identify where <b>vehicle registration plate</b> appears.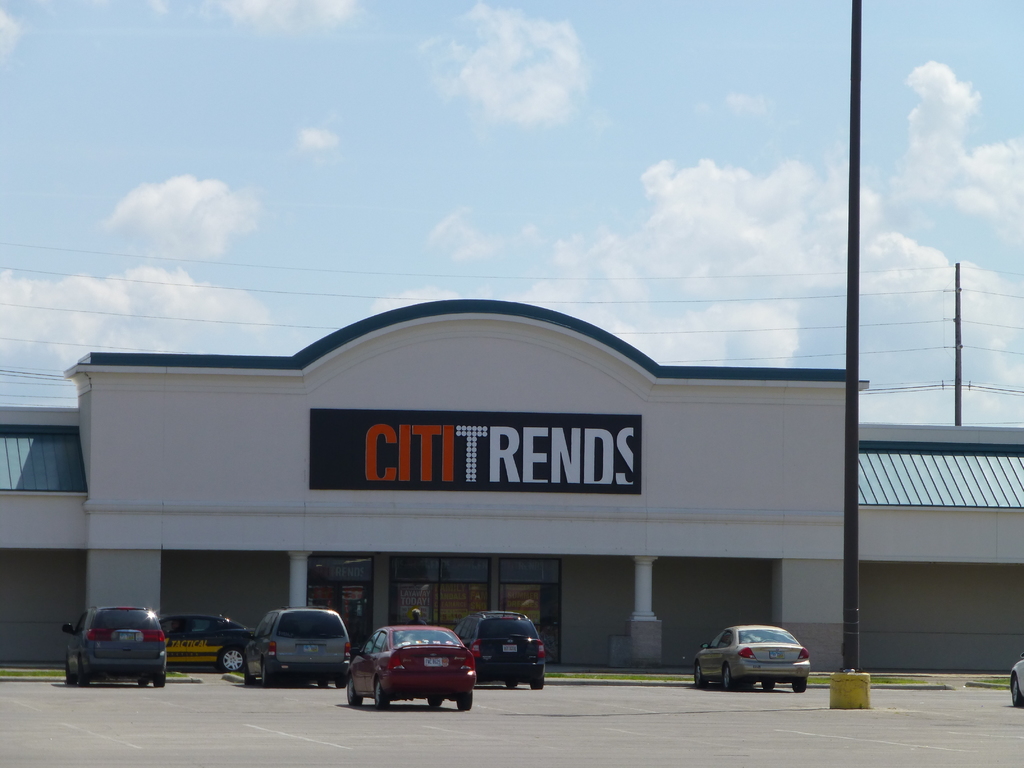
Appears at <box>767,651,786,660</box>.
